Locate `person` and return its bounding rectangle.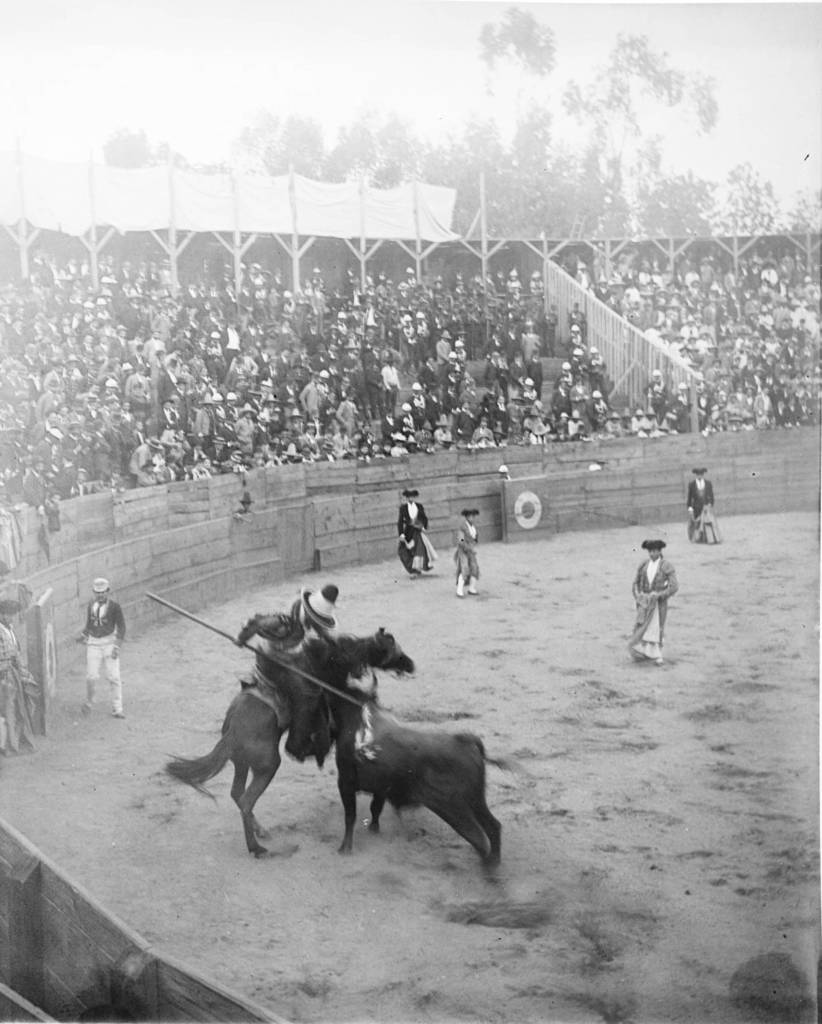
[x1=446, y1=502, x2=492, y2=600].
